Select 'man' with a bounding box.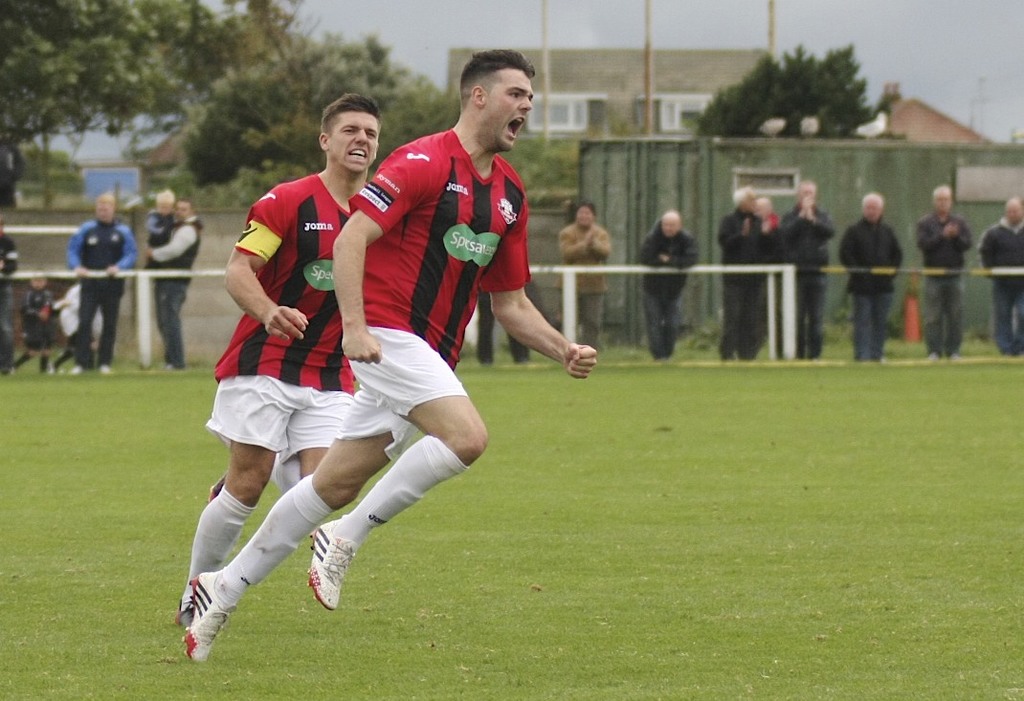
crop(60, 191, 131, 373).
